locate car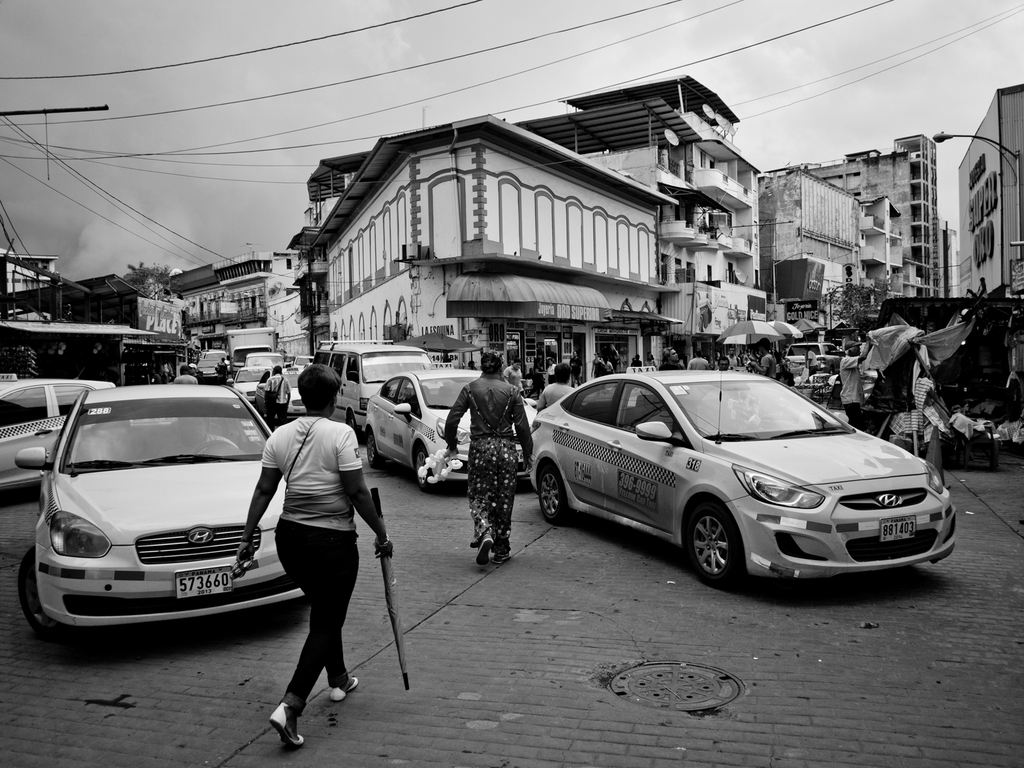
[0, 381, 111, 490]
